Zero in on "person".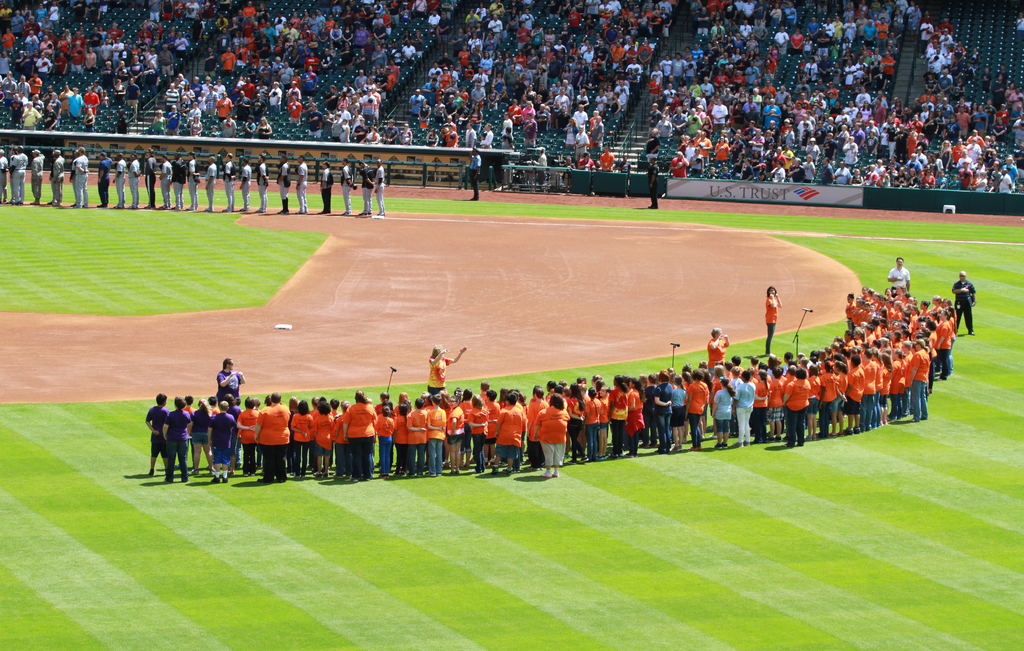
Zeroed in: locate(296, 154, 309, 216).
